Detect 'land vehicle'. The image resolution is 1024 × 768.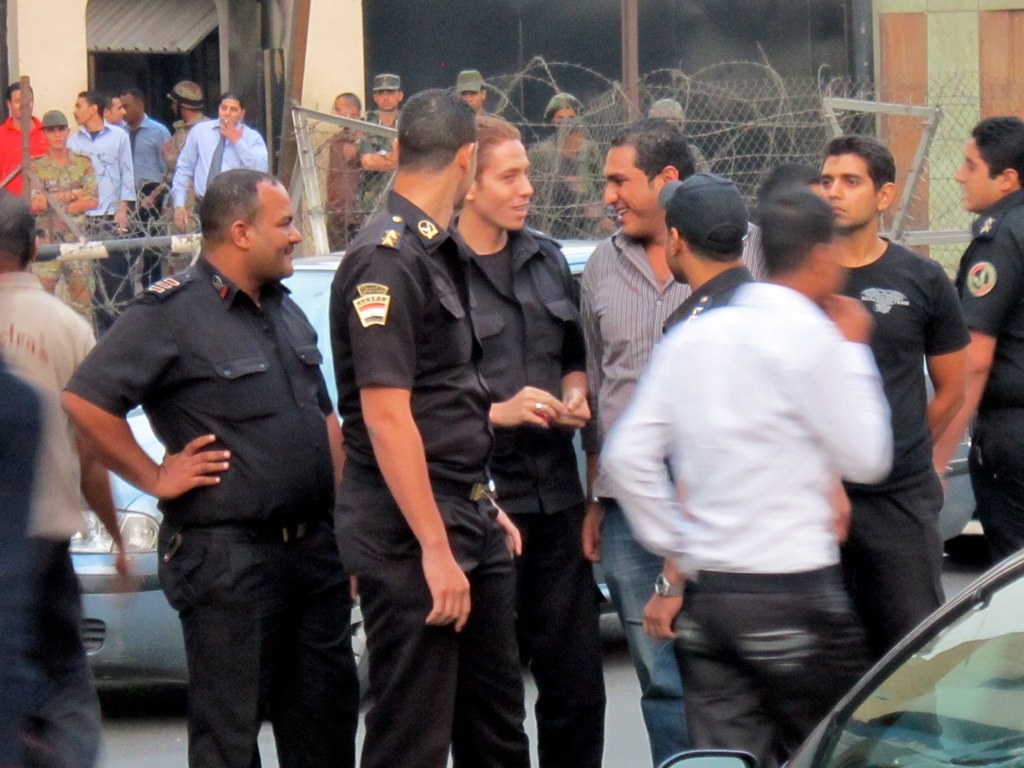
{"left": 67, "top": 241, "right": 973, "bottom": 701}.
